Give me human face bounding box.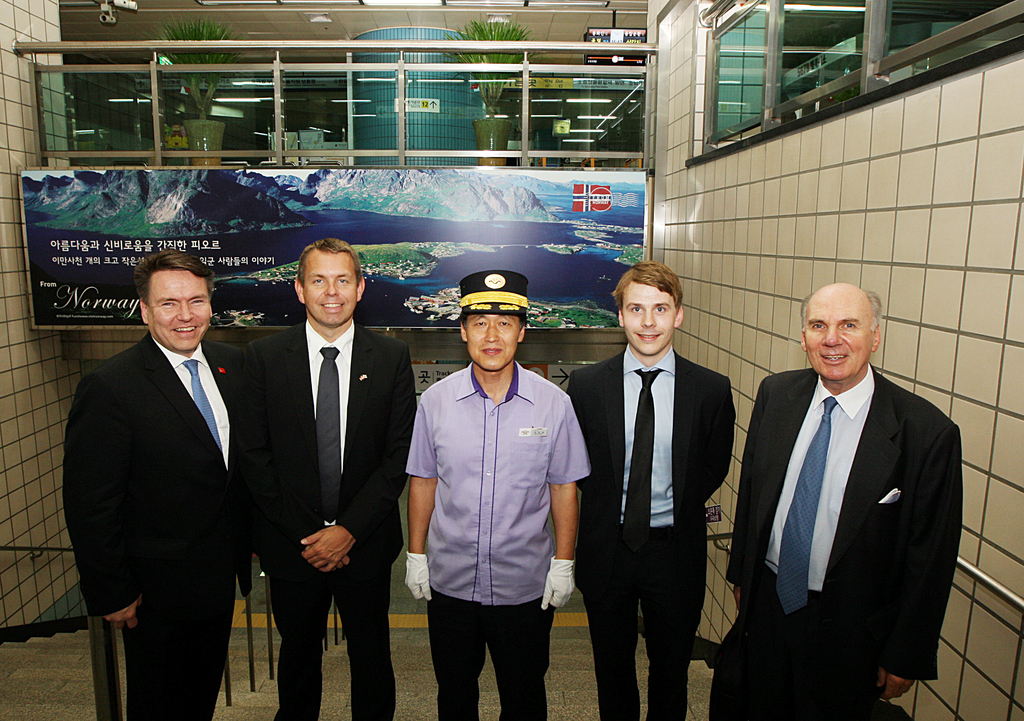
rect(472, 316, 529, 372).
